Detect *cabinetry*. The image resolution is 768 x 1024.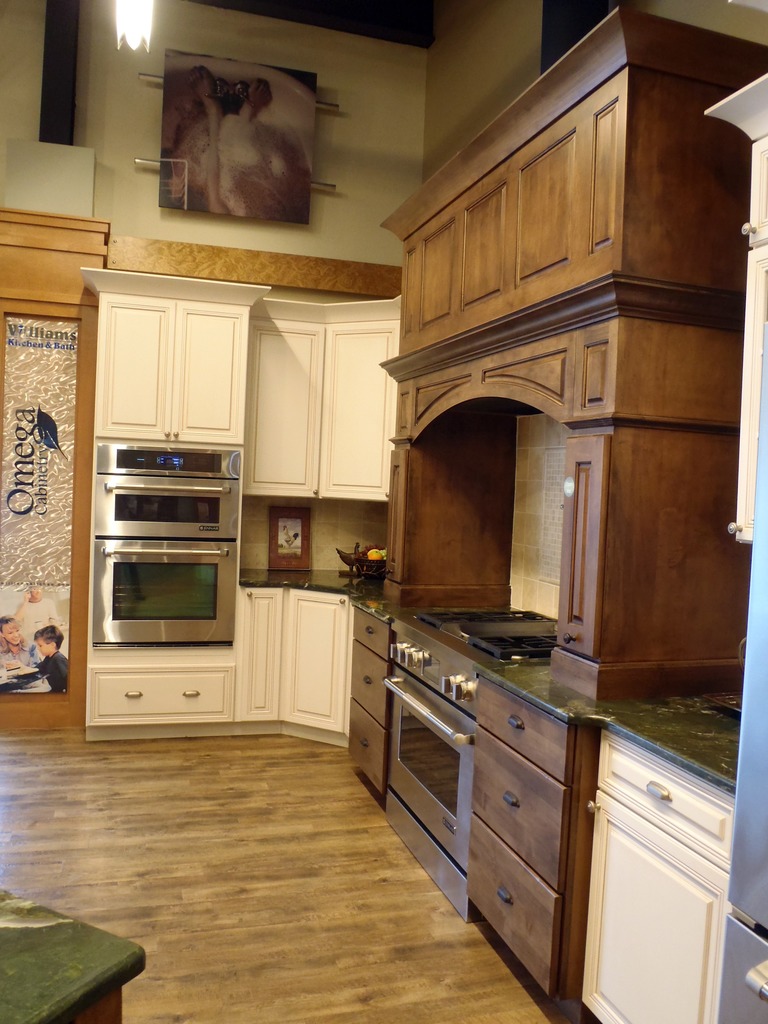
(left=476, top=675, right=575, bottom=780).
